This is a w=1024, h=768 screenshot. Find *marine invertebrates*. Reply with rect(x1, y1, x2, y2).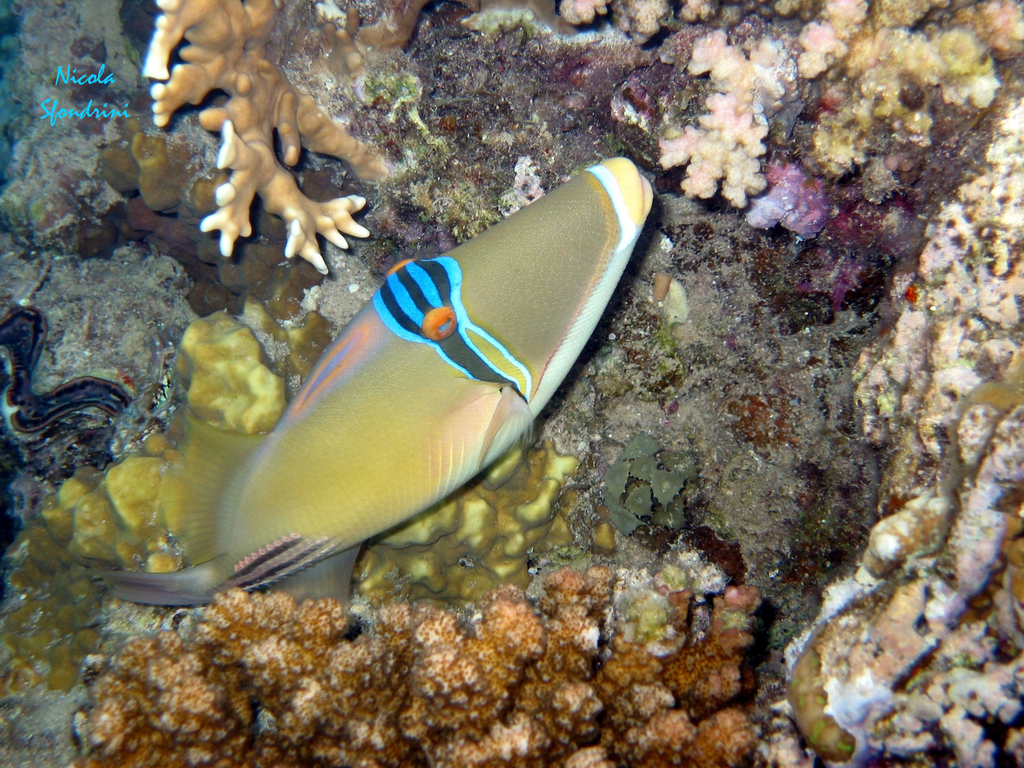
rect(58, 573, 804, 767).
